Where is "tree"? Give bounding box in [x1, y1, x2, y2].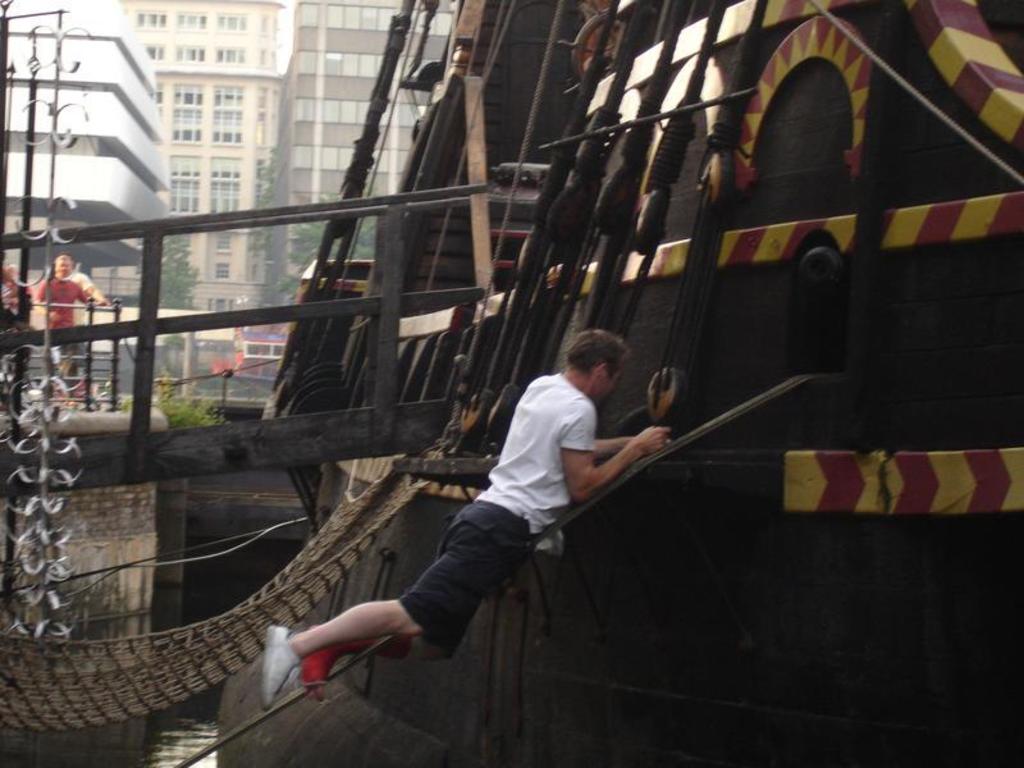
[116, 394, 227, 434].
